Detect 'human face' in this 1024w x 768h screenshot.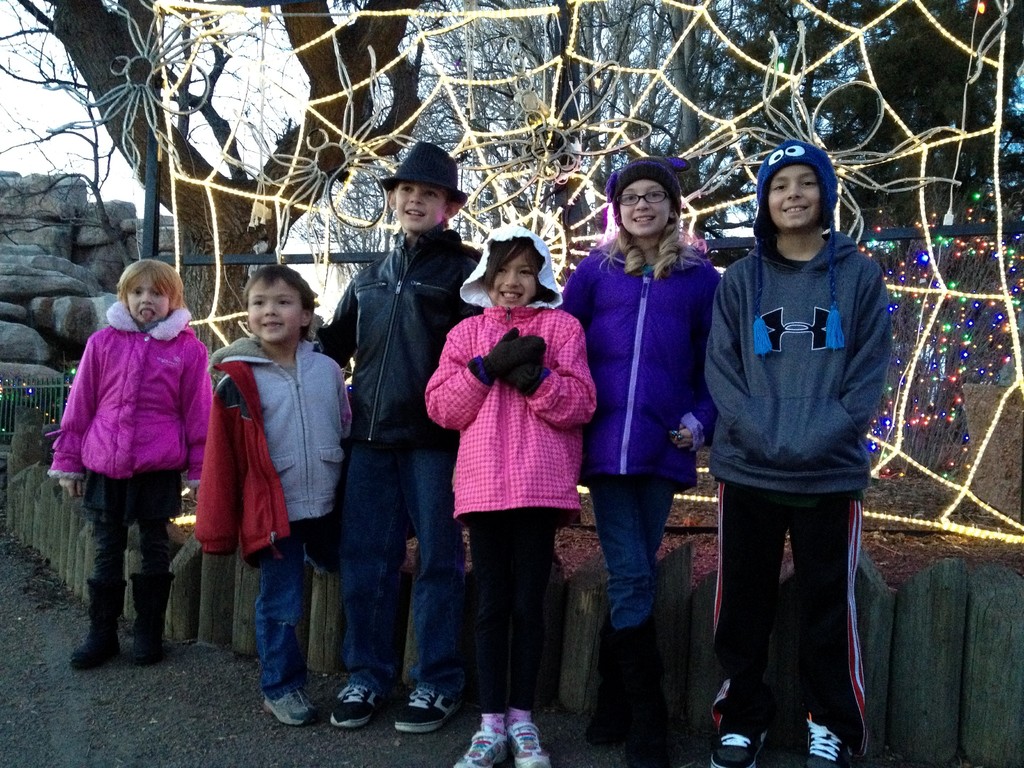
Detection: locate(771, 164, 818, 227).
